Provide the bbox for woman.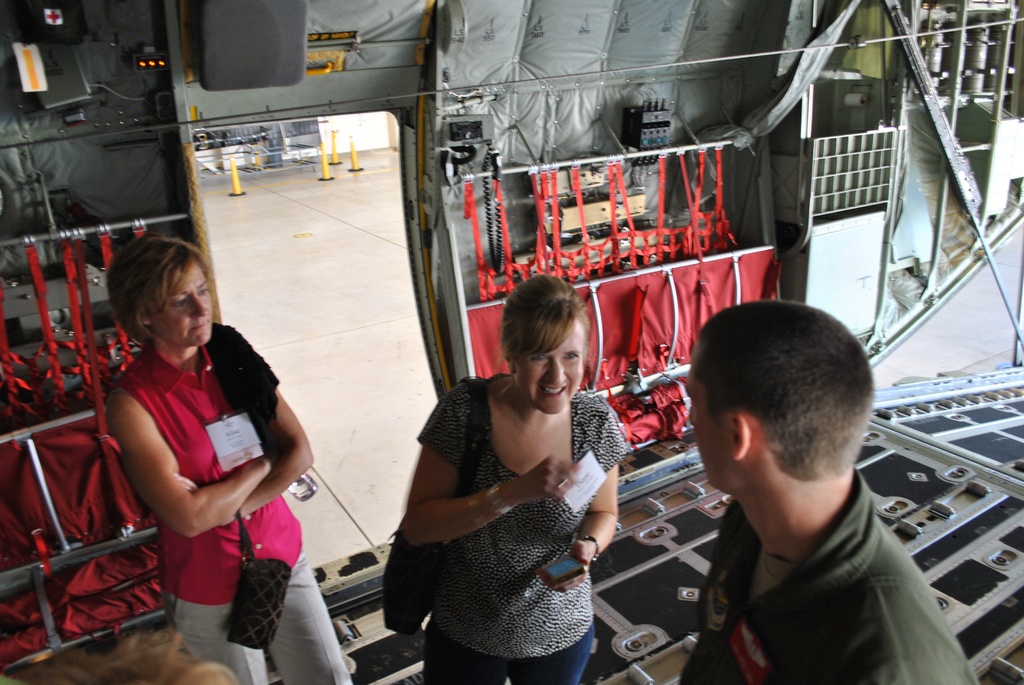
[left=385, top=271, right=637, bottom=675].
